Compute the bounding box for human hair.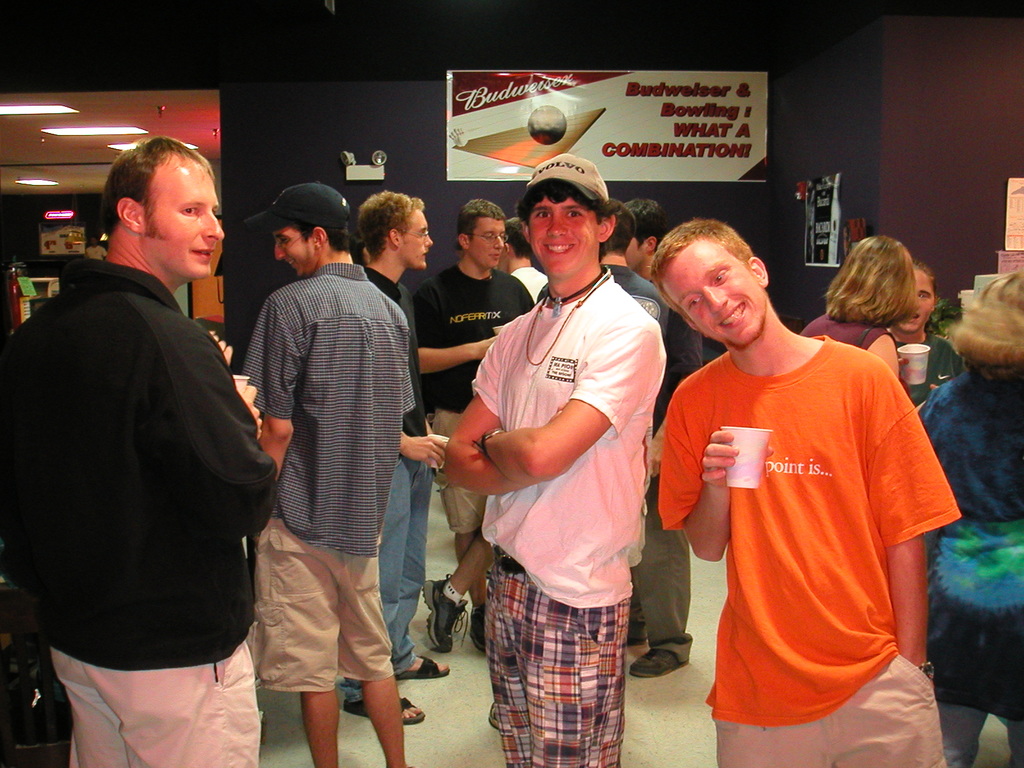
650:217:754:325.
